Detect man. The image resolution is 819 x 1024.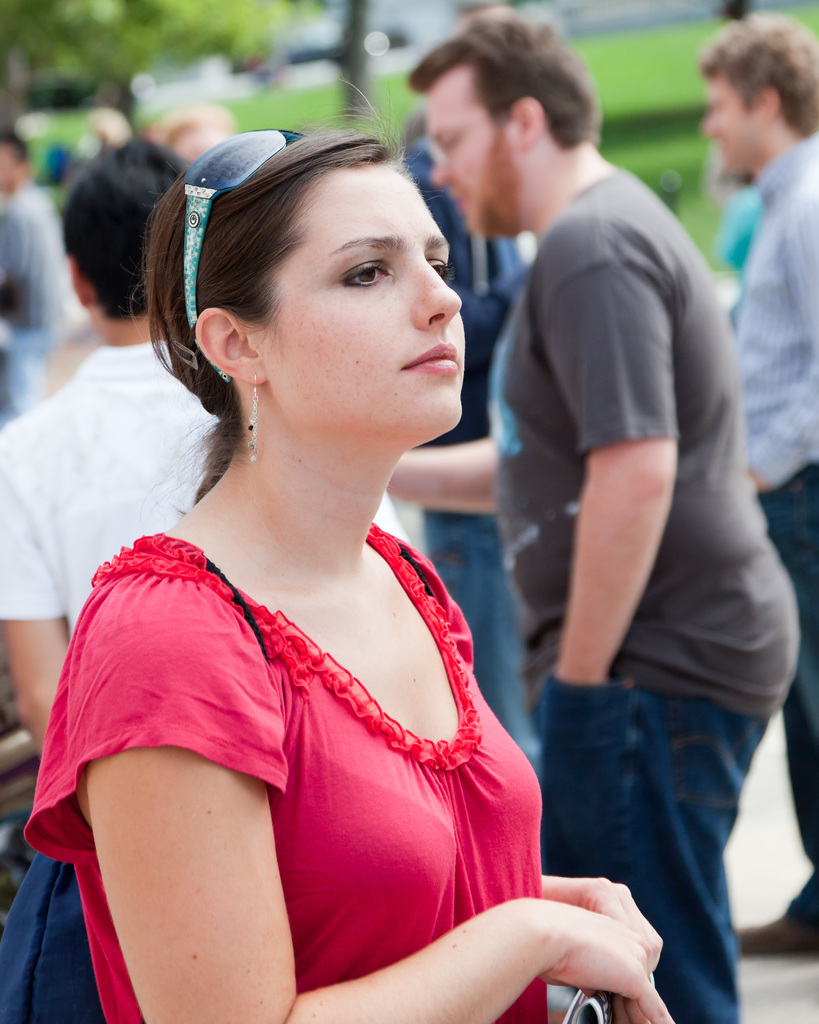
{"x1": 425, "y1": 12, "x2": 792, "y2": 1011}.
